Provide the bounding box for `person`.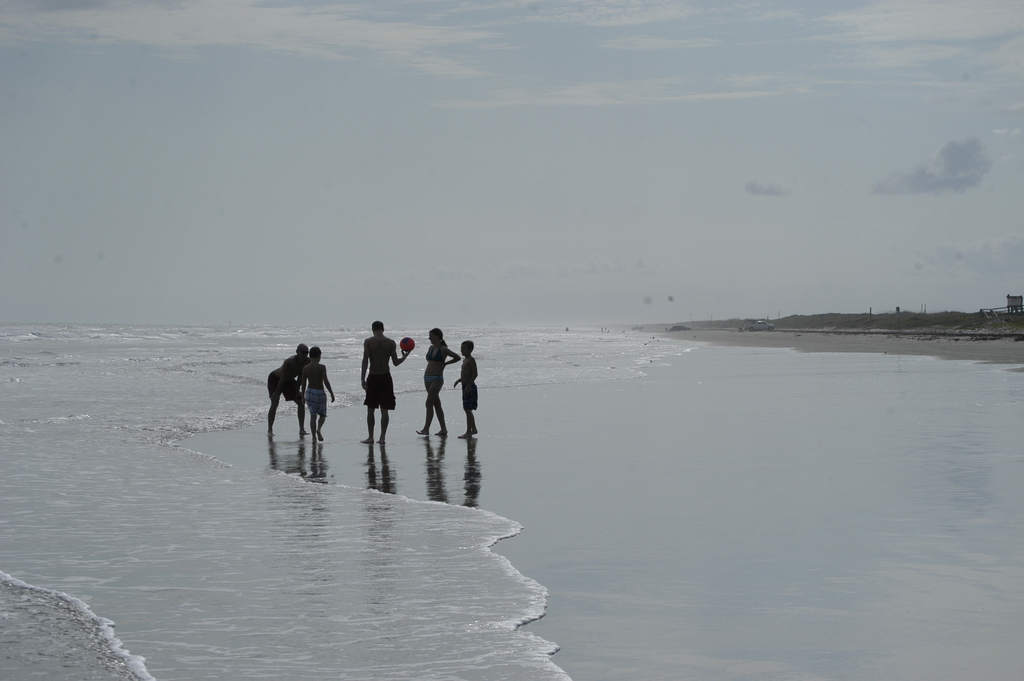
pyautogui.locateOnScreen(354, 318, 395, 455).
